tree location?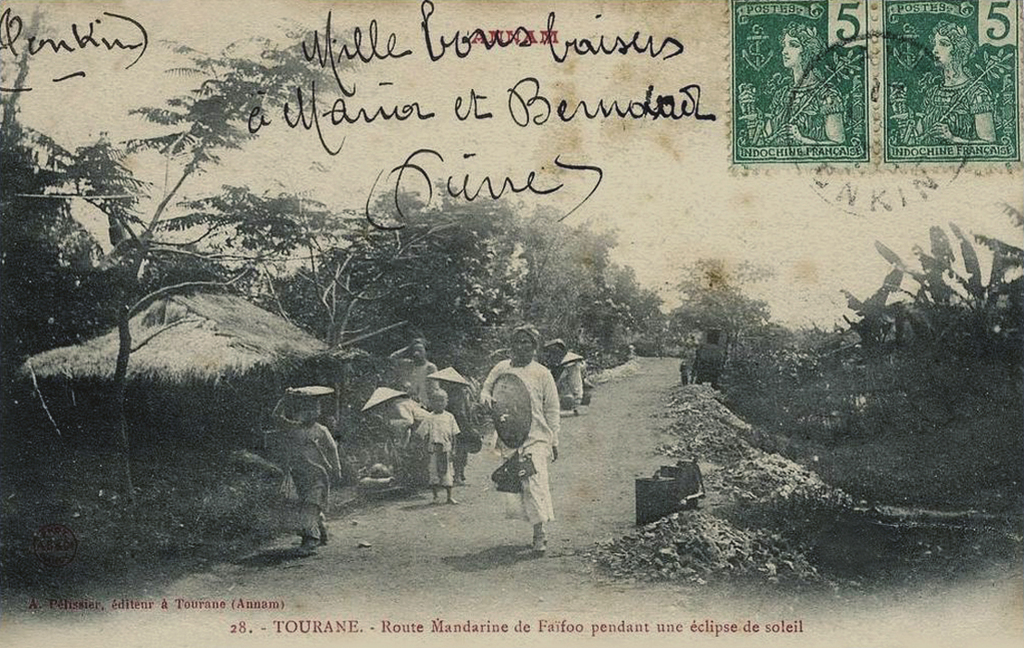
<region>3, 8, 379, 507</region>
